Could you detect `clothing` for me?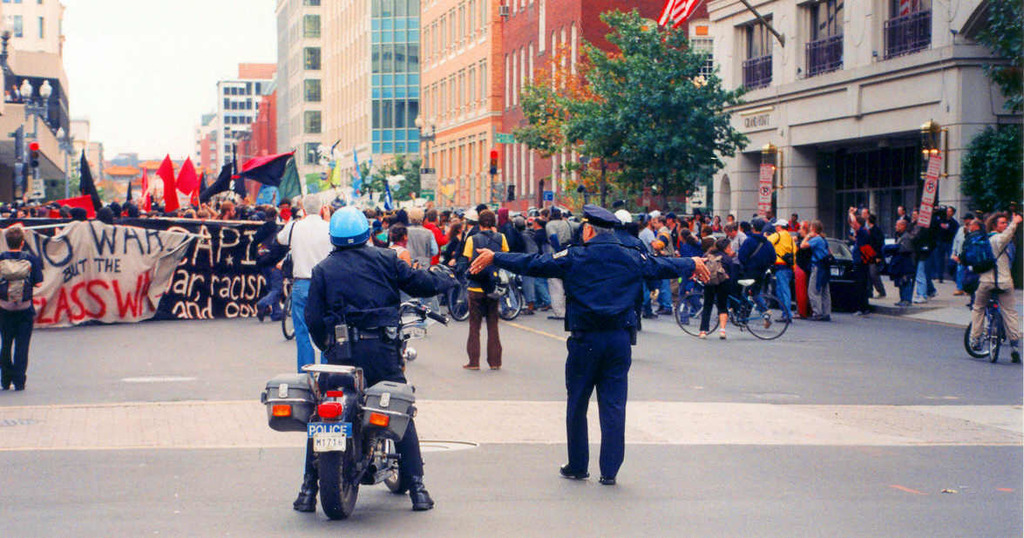
Detection result: 302:239:455:483.
